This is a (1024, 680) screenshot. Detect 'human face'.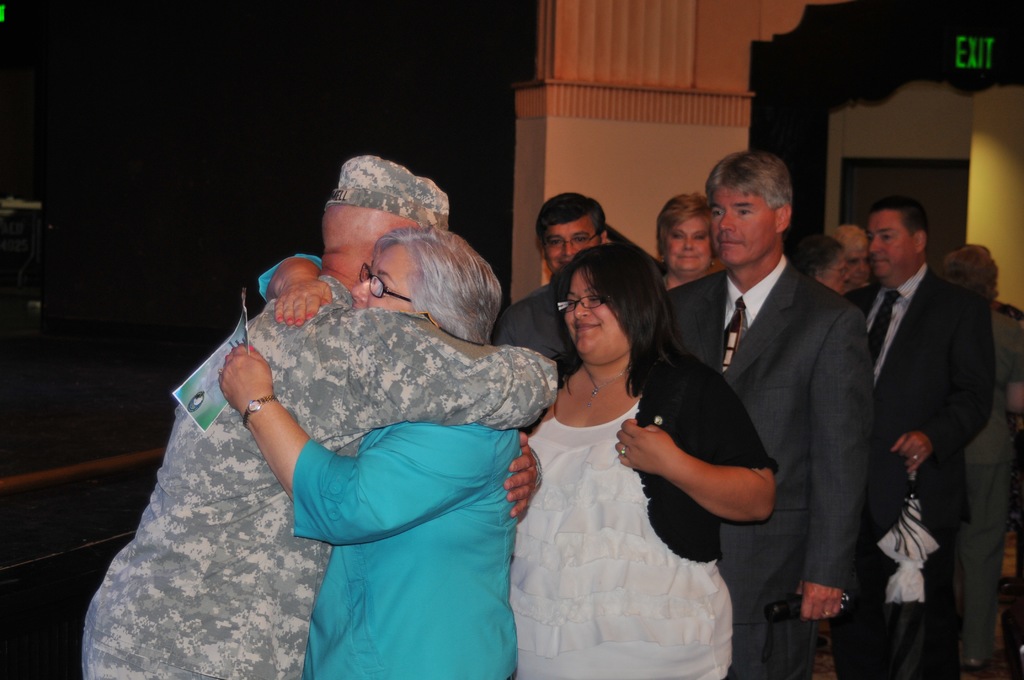
{"x1": 868, "y1": 215, "x2": 910, "y2": 280}.
